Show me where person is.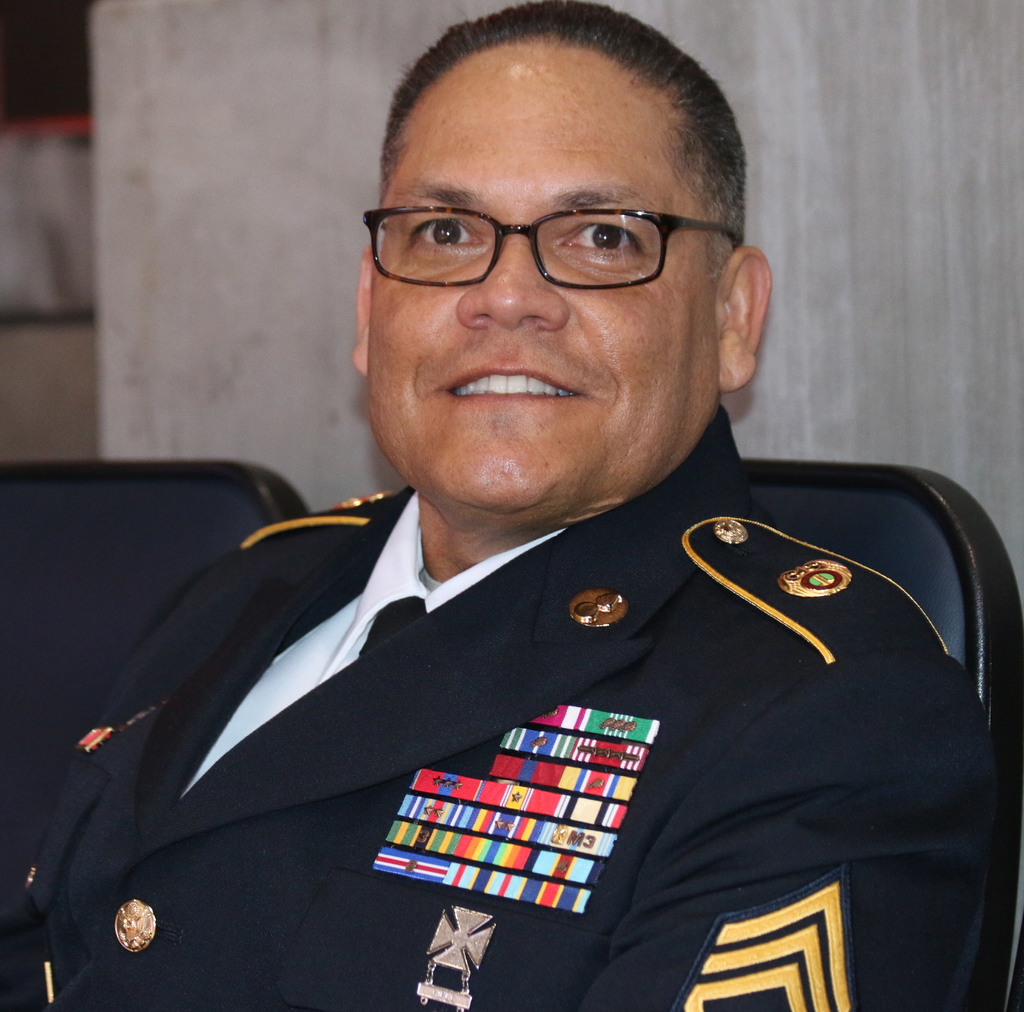
person is at 29 45 1023 1008.
